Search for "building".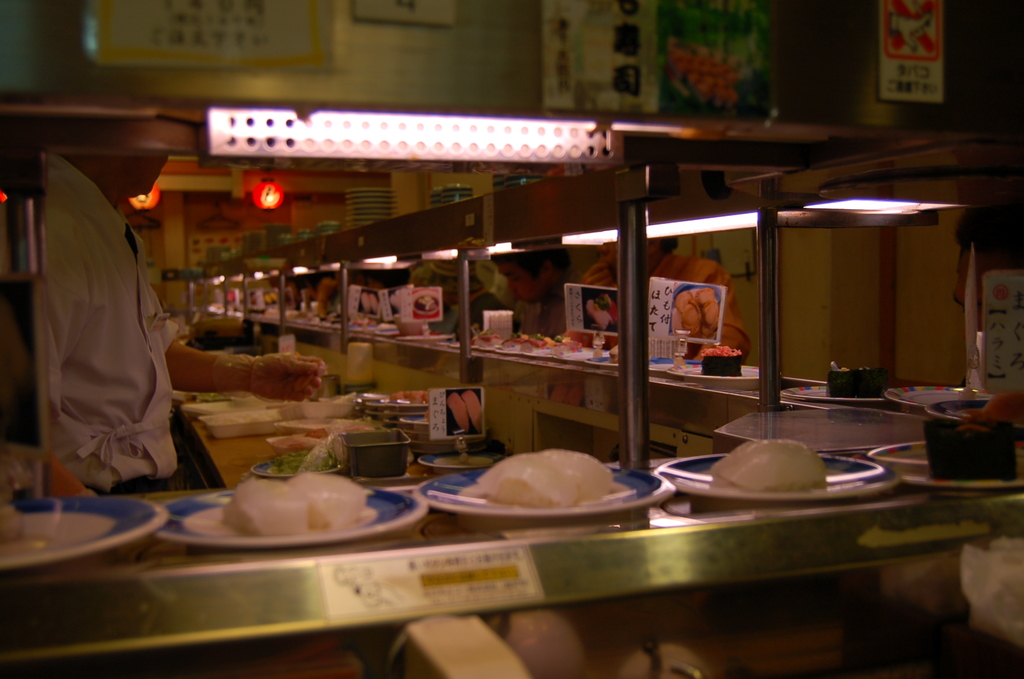
Found at detection(0, 0, 1023, 678).
